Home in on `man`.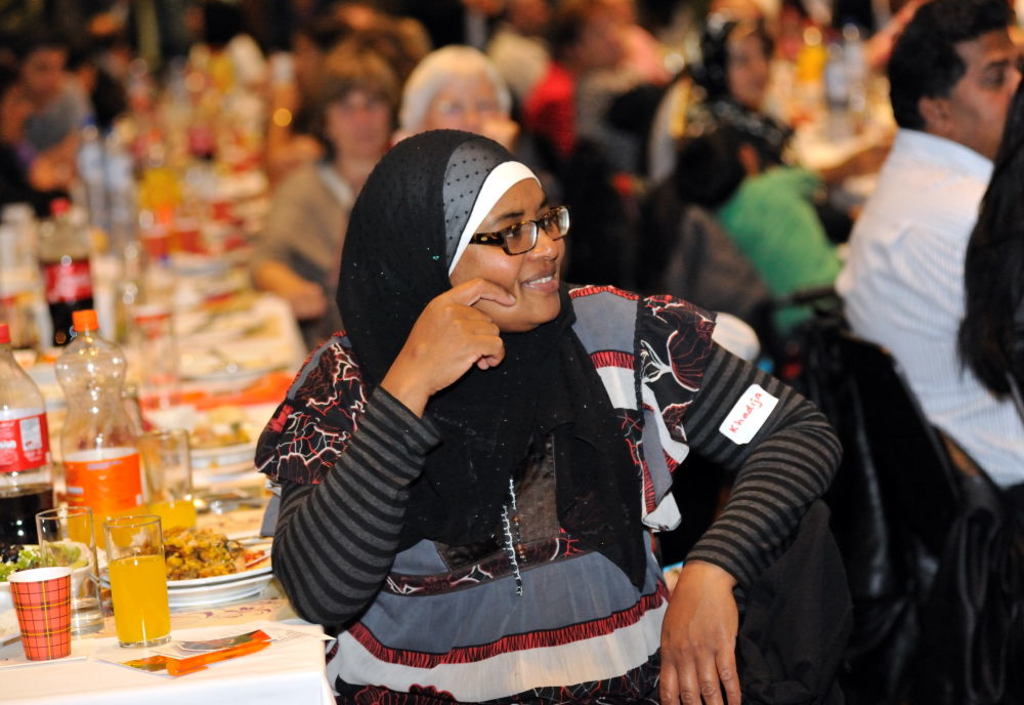
Homed in at (left=18, top=37, right=89, bottom=153).
